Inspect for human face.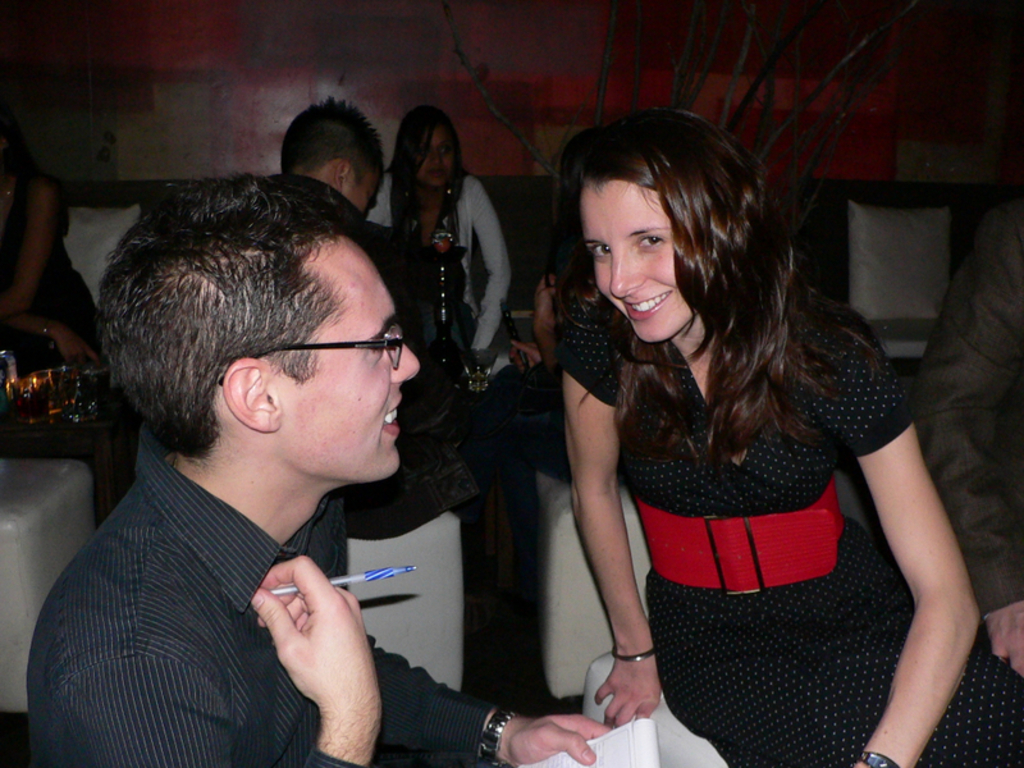
Inspection: <box>283,238,421,470</box>.
